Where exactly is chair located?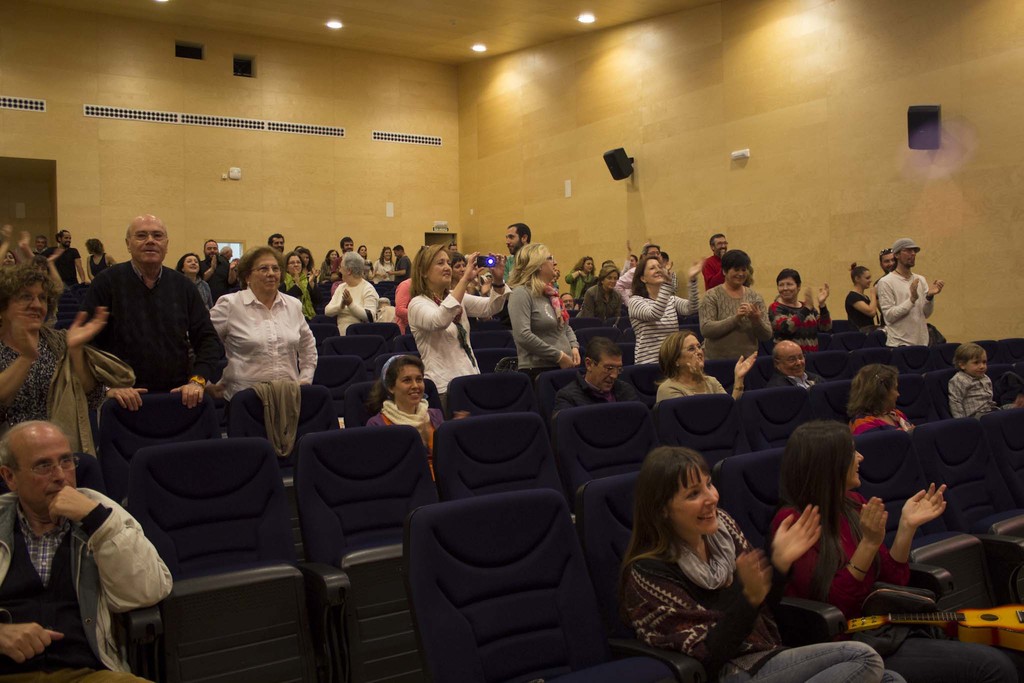
Its bounding box is 390, 336, 419, 356.
